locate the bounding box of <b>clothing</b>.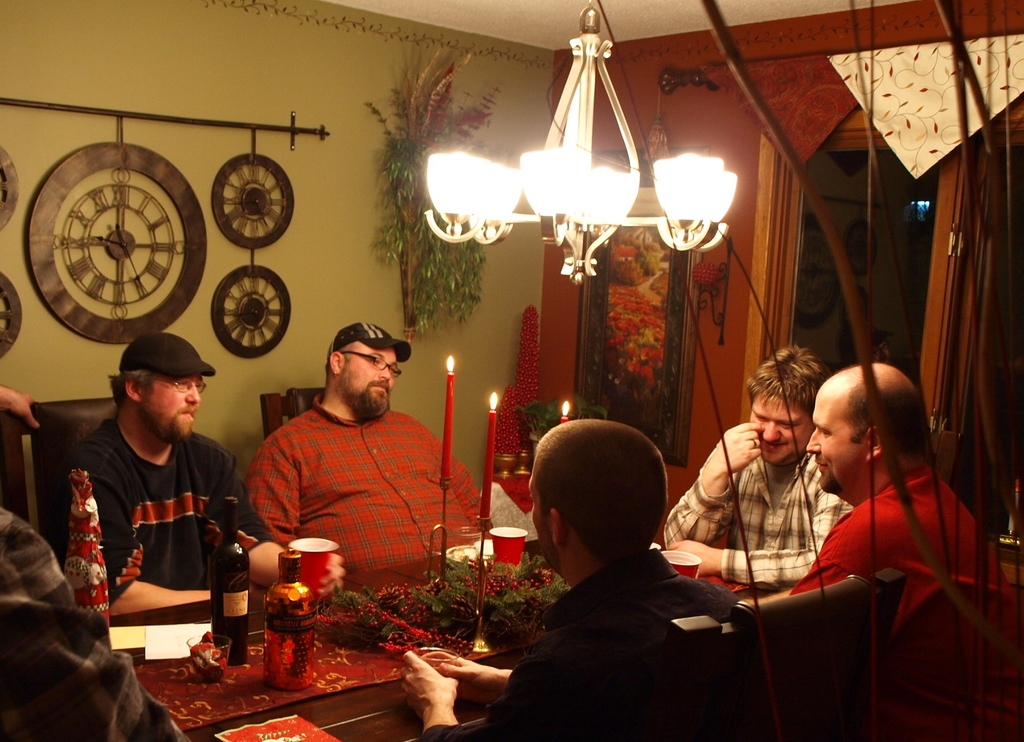
Bounding box: 416:547:739:741.
